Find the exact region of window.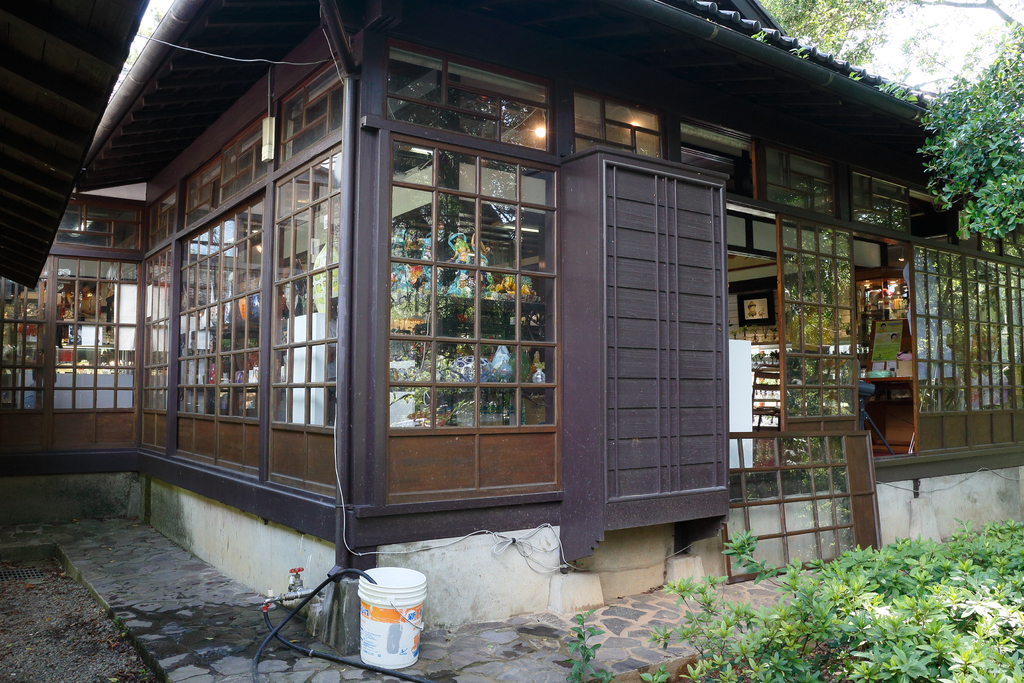
Exact region: region(141, 245, 173, 415).
